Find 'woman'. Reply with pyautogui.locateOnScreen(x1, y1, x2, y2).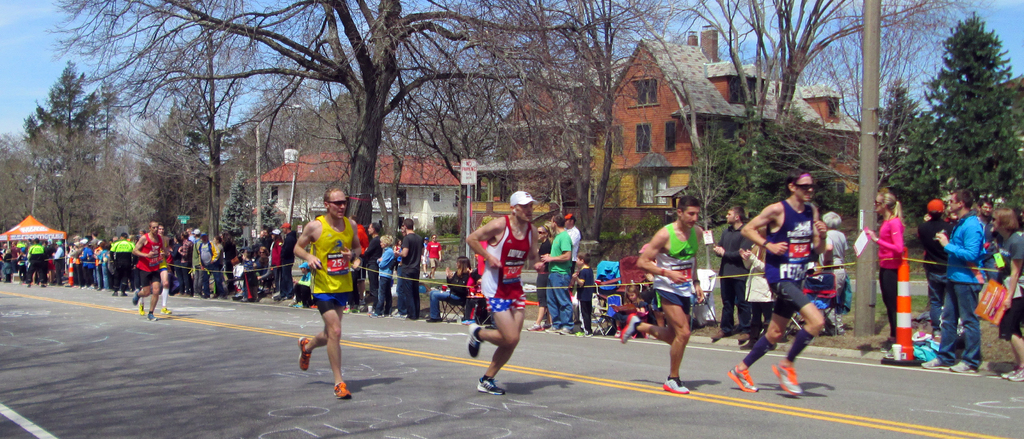
pyautogui.locateOnScreen(985, 205, 1023, 384).
